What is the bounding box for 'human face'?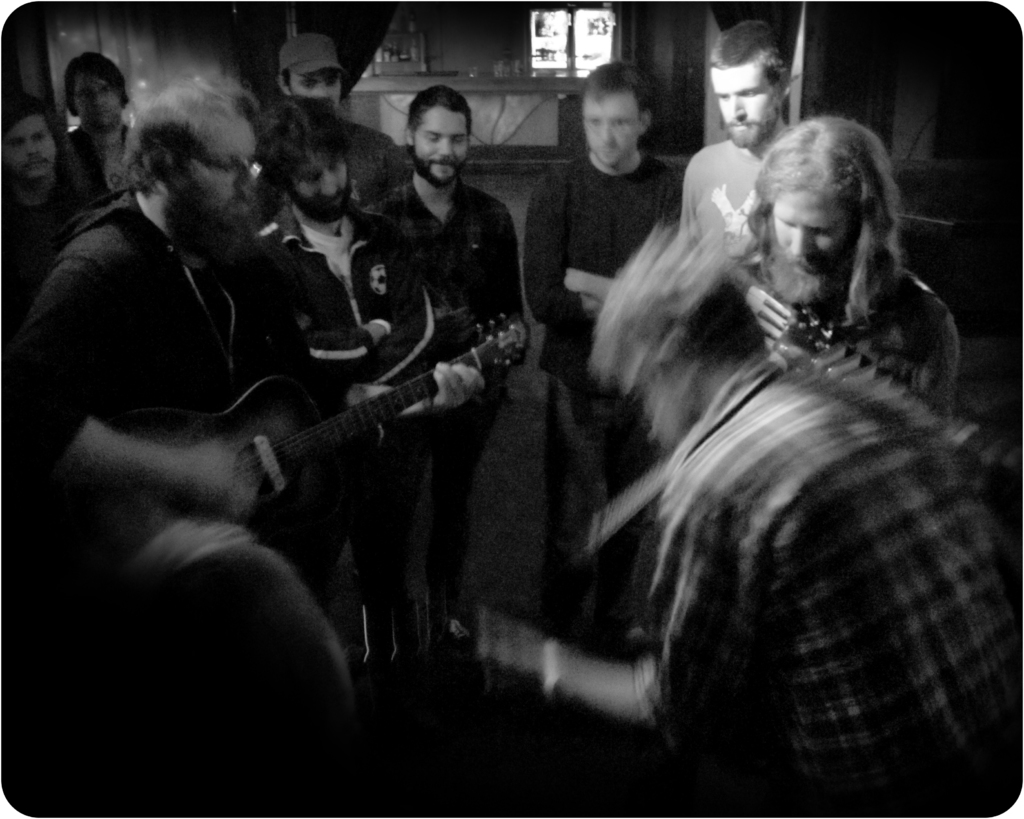
[left=415, top=108, right=468, bottom=187].
